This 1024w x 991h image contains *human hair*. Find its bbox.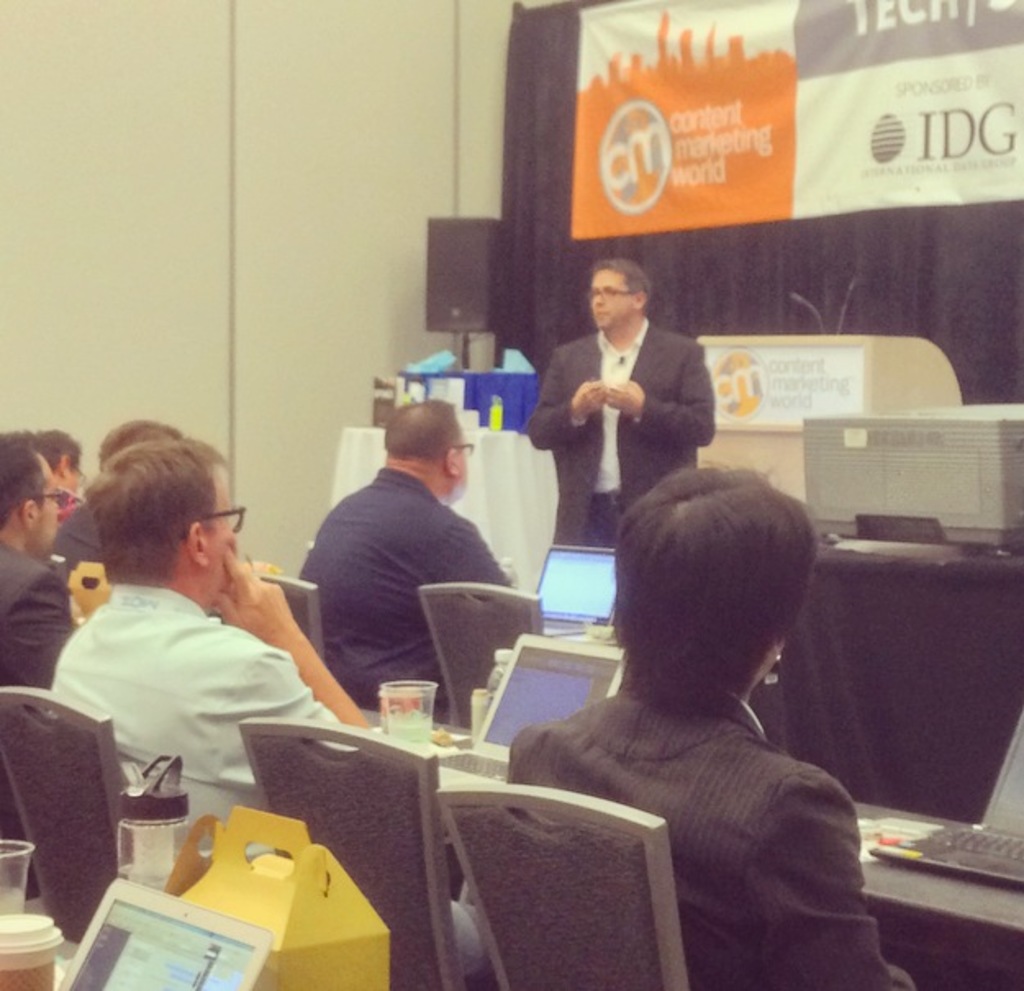
[0,431,39,531].
